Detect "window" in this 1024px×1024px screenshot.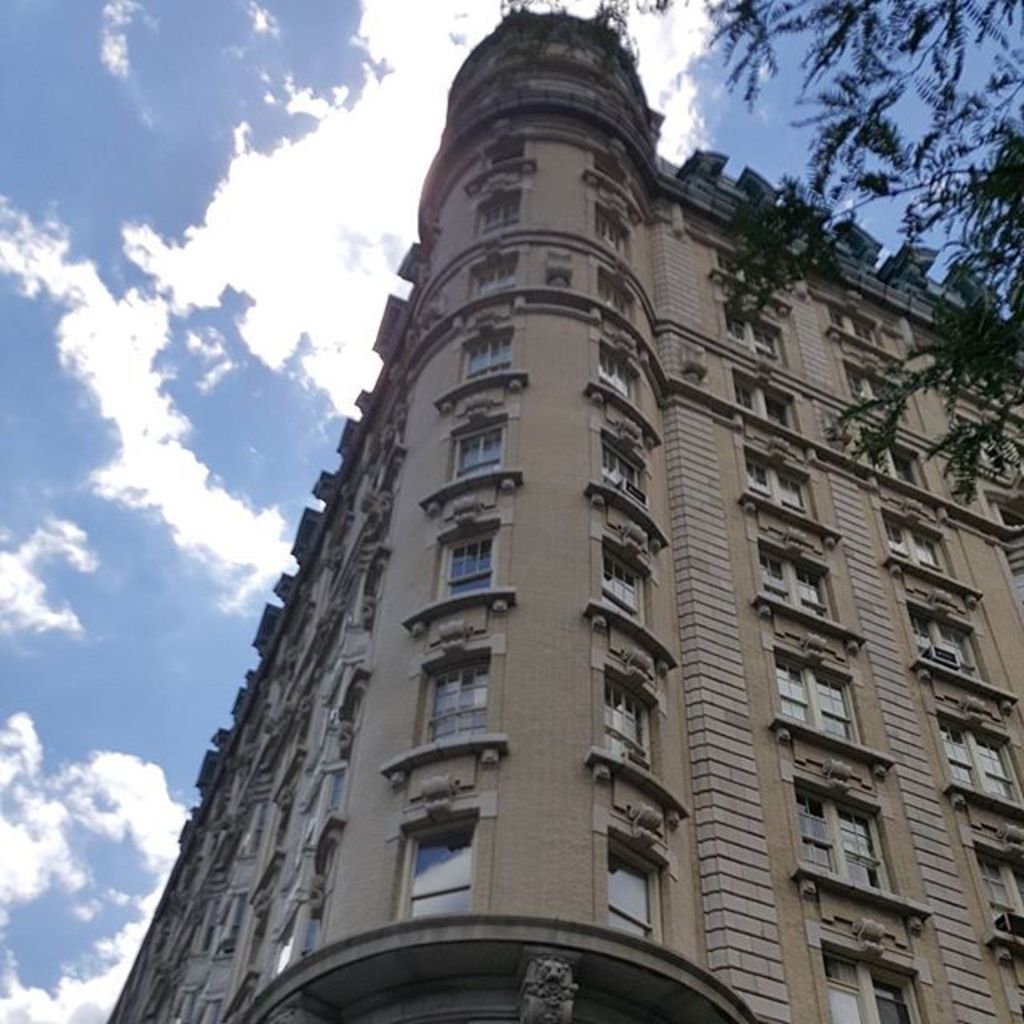
Detection: <bbox>802, 566, 824, 619</bbox>.
